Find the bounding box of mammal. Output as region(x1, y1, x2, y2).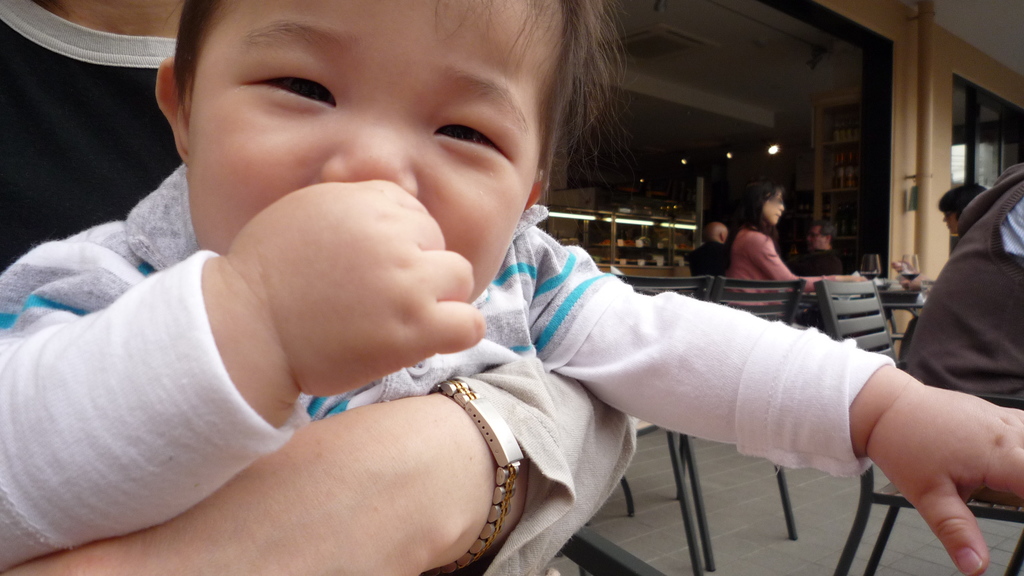
region(788, 213, 846, 285).
